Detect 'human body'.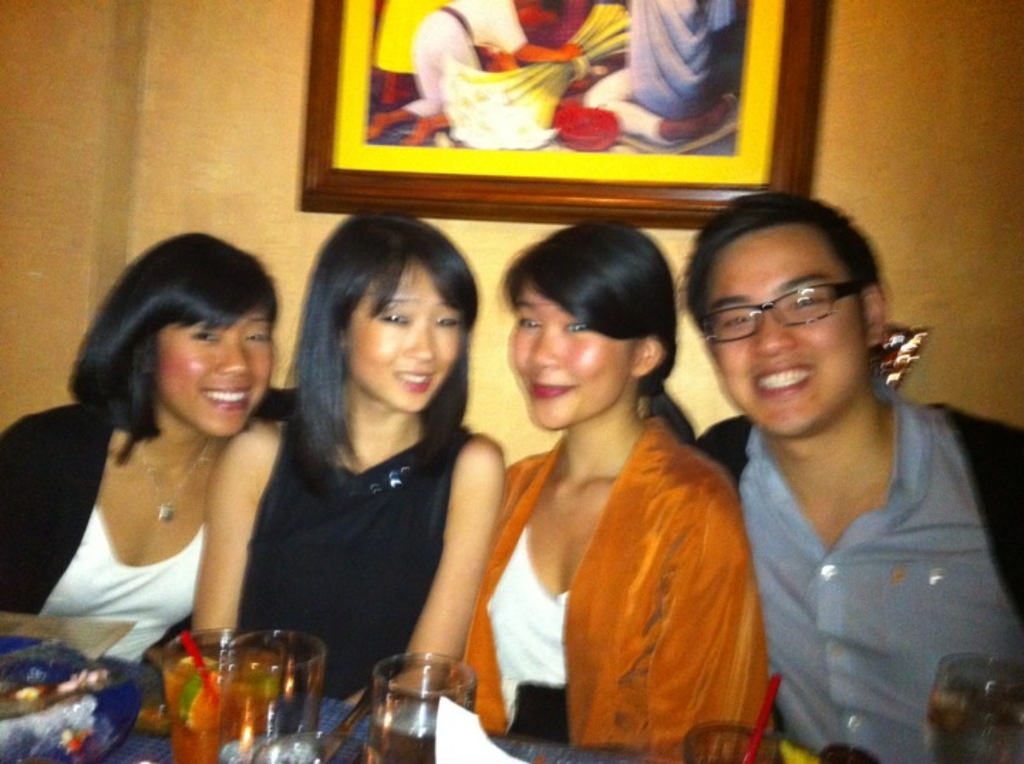
Detected at 579, 0, 735, 149.
